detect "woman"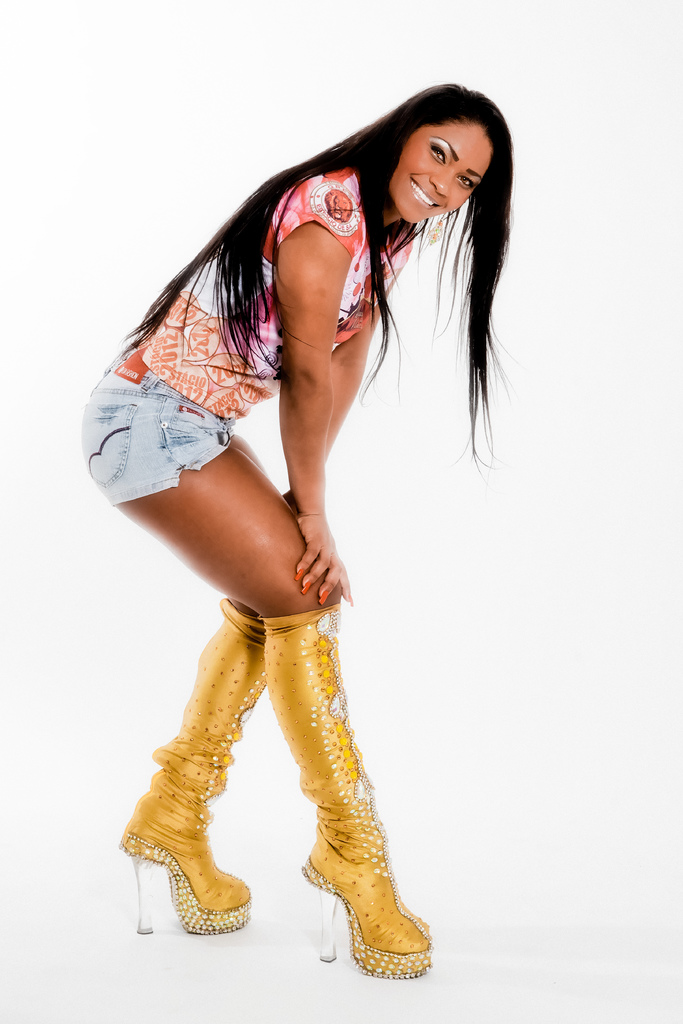
box(48, 14, 545, 925)
